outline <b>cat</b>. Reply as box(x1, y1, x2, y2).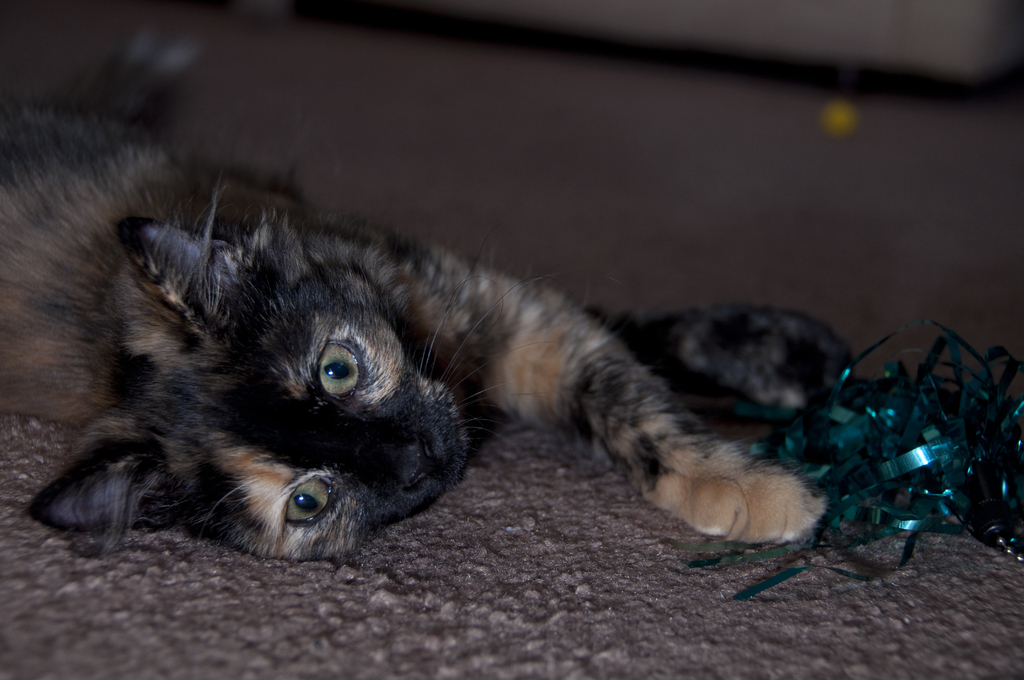
box(0, 99, 852, 553).
